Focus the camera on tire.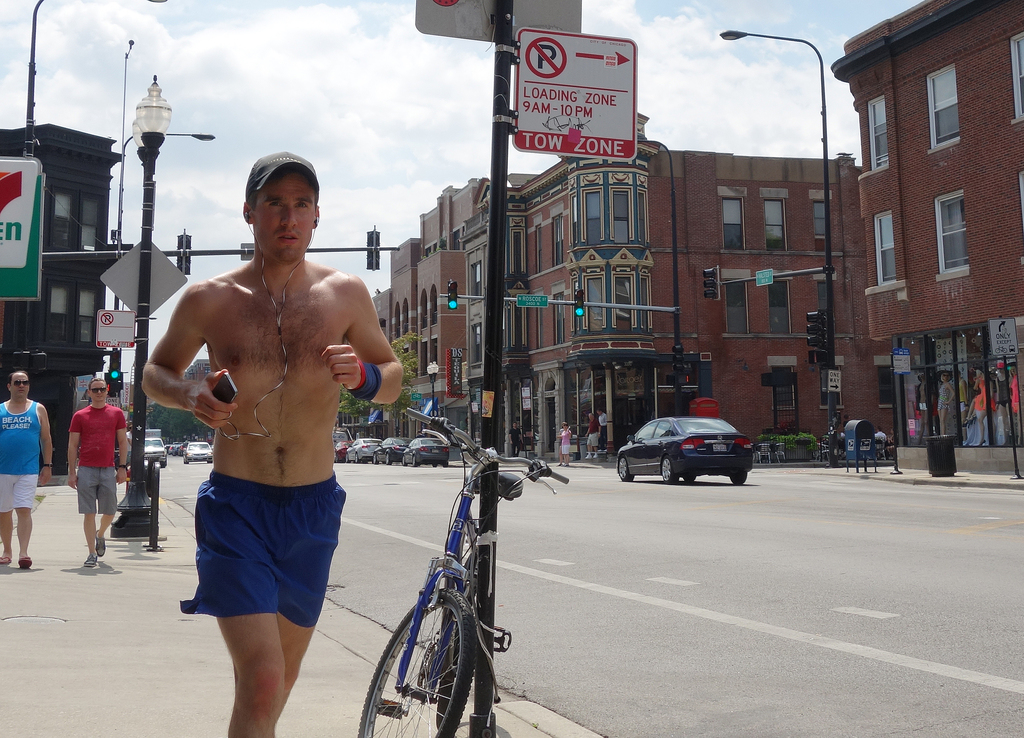
Focus region: bbox(372, 453, 378, 465).
